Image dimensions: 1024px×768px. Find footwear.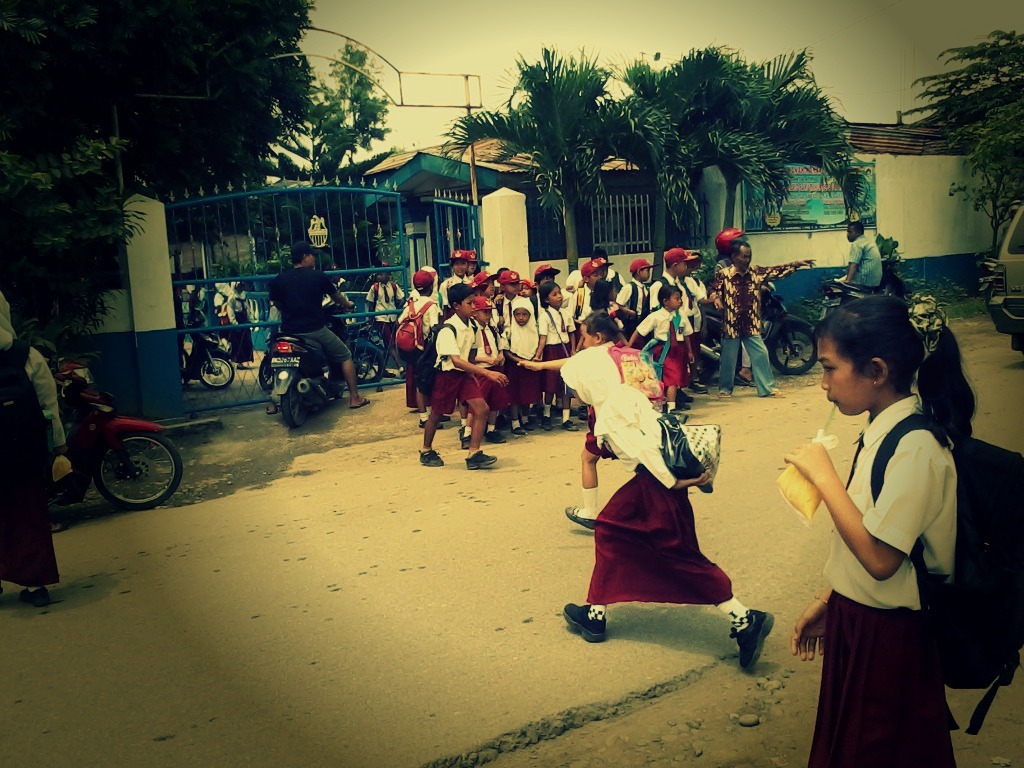
x1=727 y1=607 x2=773 y2=671.
